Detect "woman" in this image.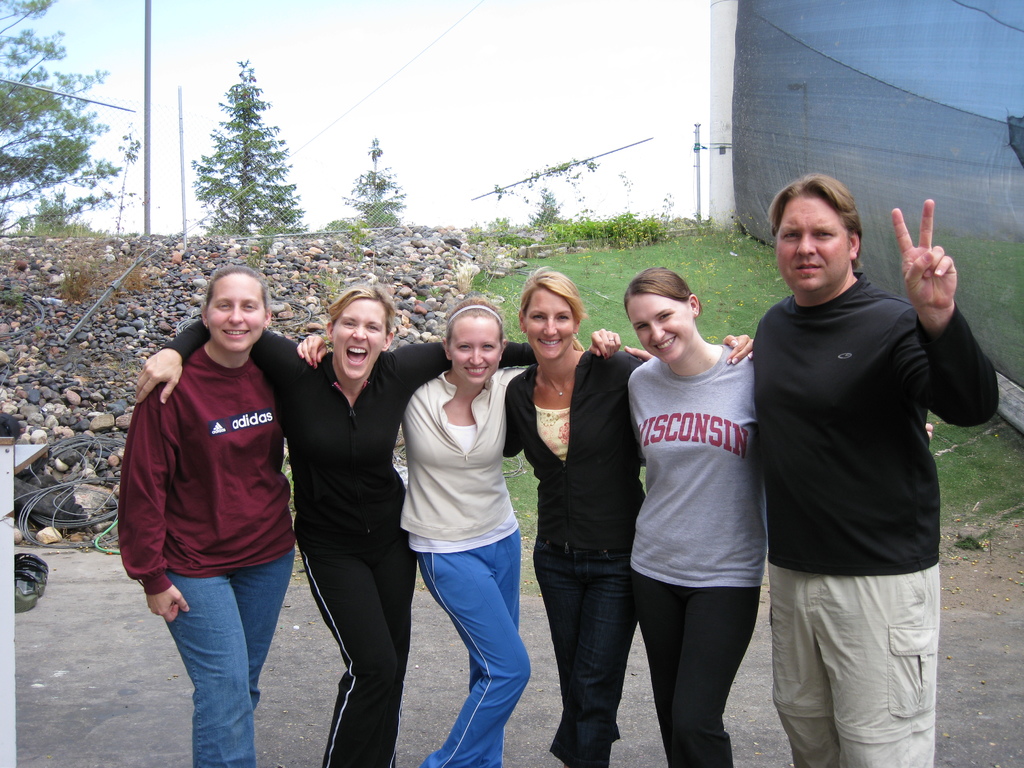
Detection: pyautogui.locateOnScreen(499, 265, 648, 767).
